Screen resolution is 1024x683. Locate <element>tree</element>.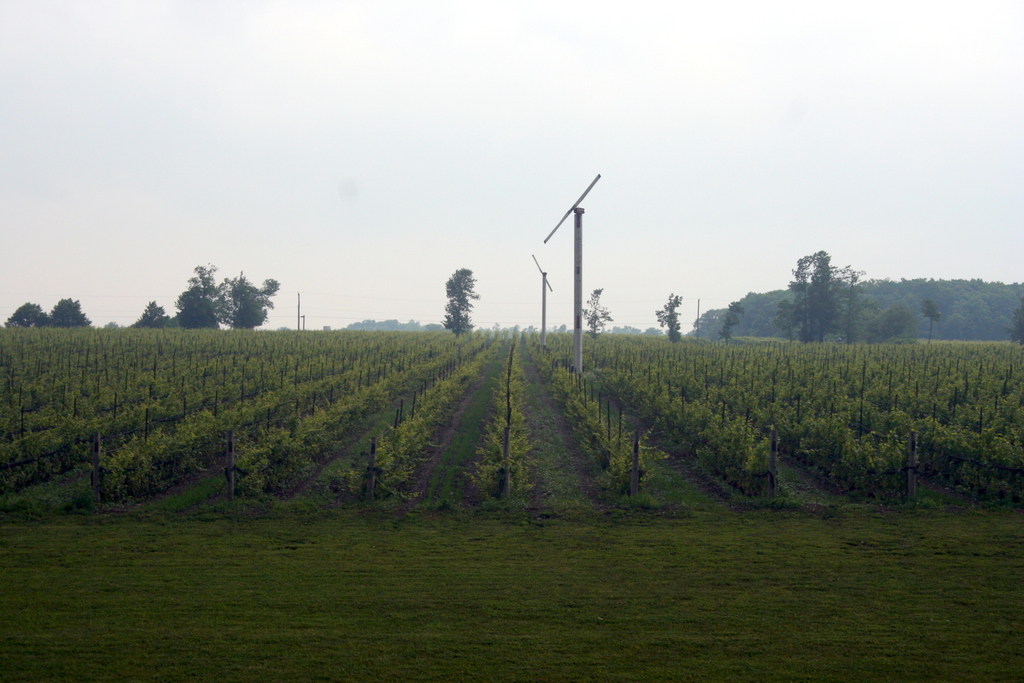
715:297:751:343.
